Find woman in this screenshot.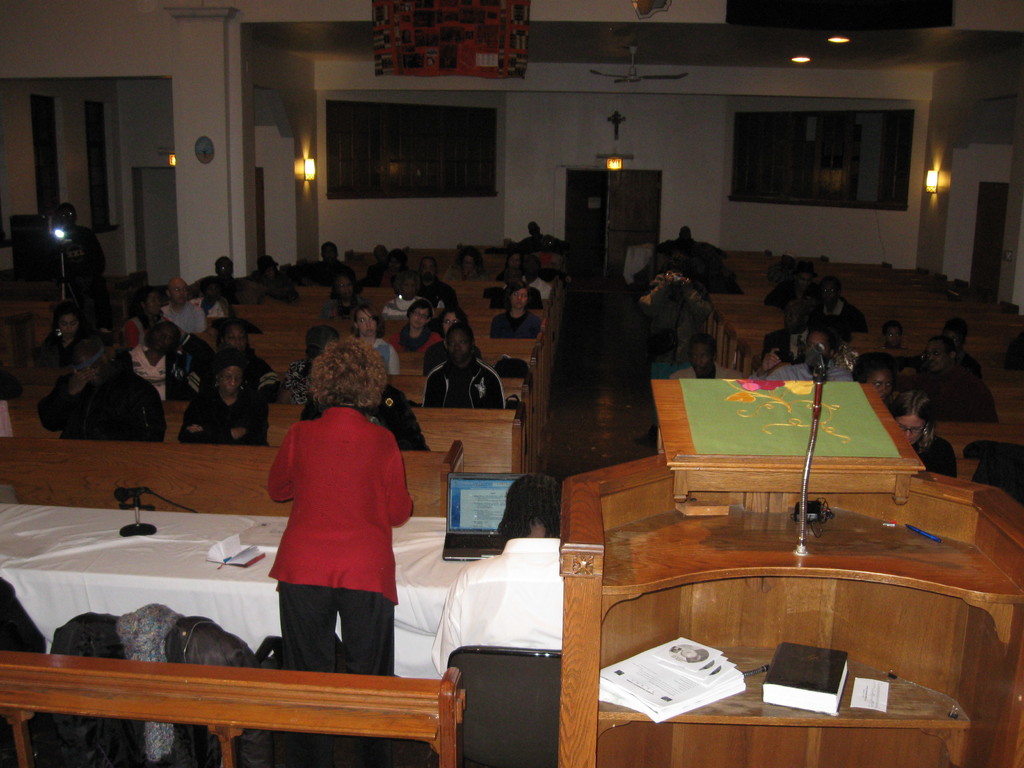
The bounding box for woman is locate(115, 320, 214, 403).
